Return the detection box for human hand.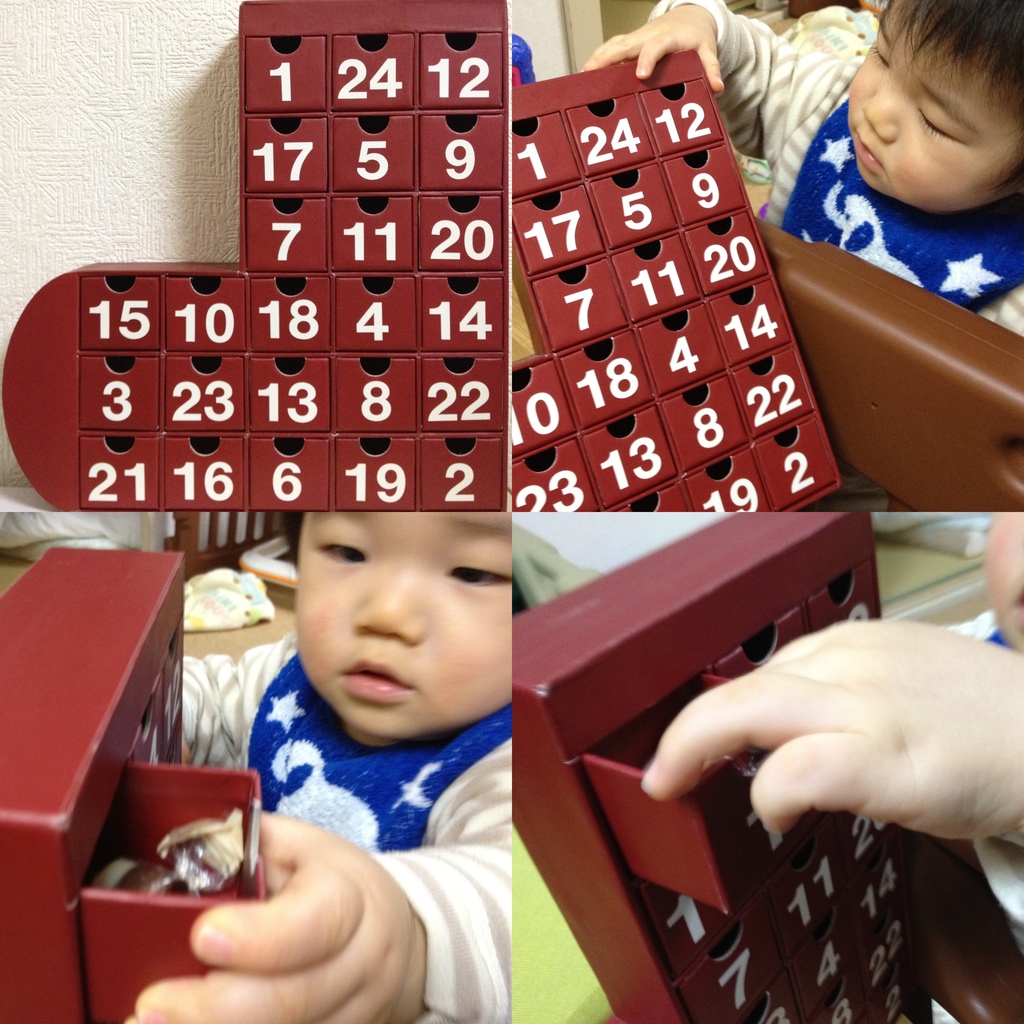
(x1=984, y1=510, x2=1023, y2=653).
